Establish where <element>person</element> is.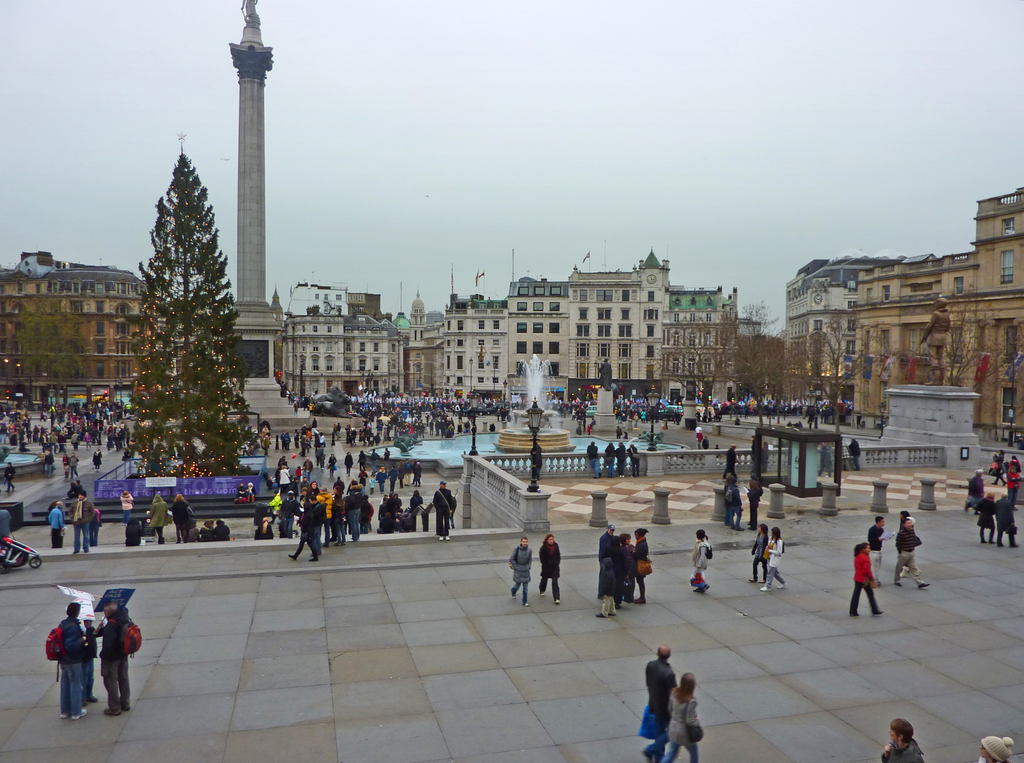
Established at select_region(575, 422, 585, 432).
